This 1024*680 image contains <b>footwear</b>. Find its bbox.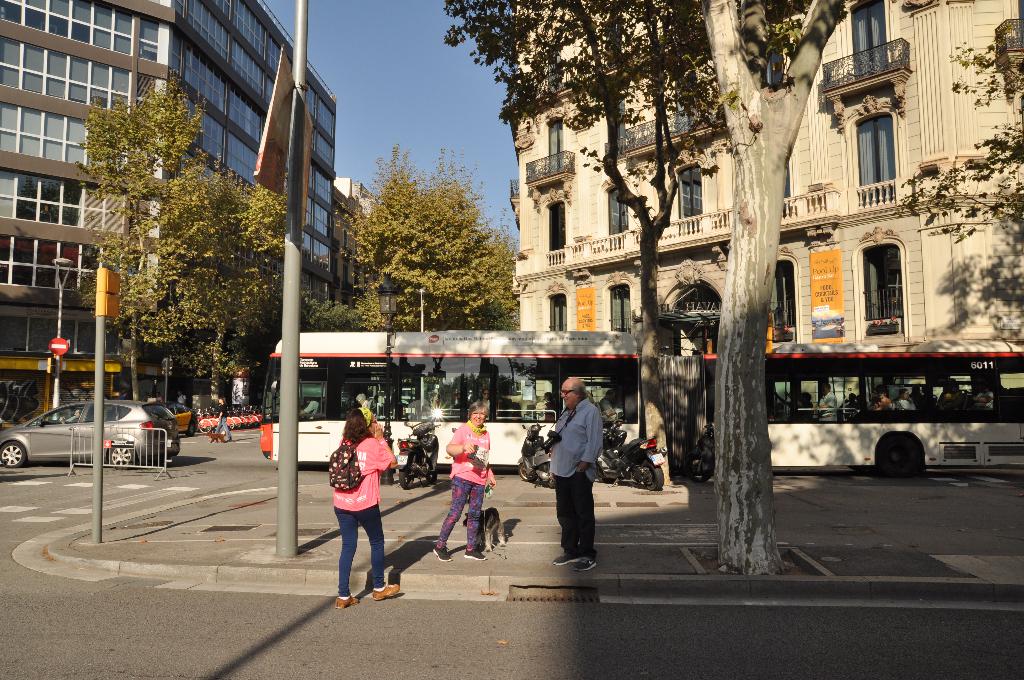
detection(462, 545, 491, 560).
